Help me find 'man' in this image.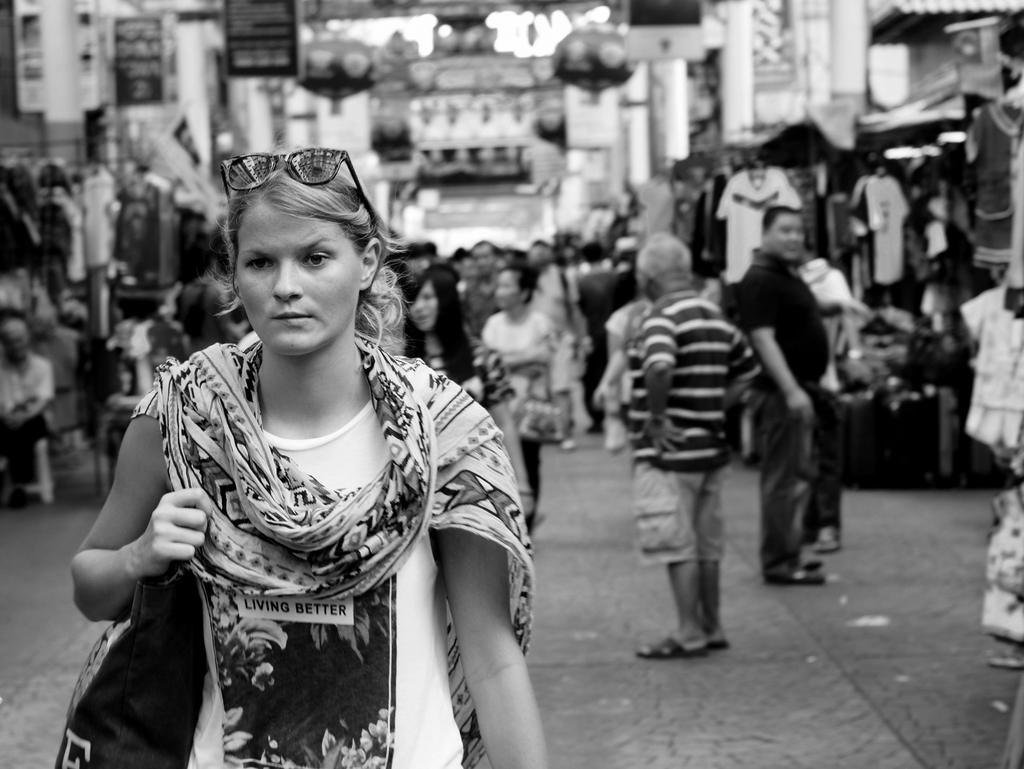
Found it: (left=602, top=215, right=769, bottom=672).
